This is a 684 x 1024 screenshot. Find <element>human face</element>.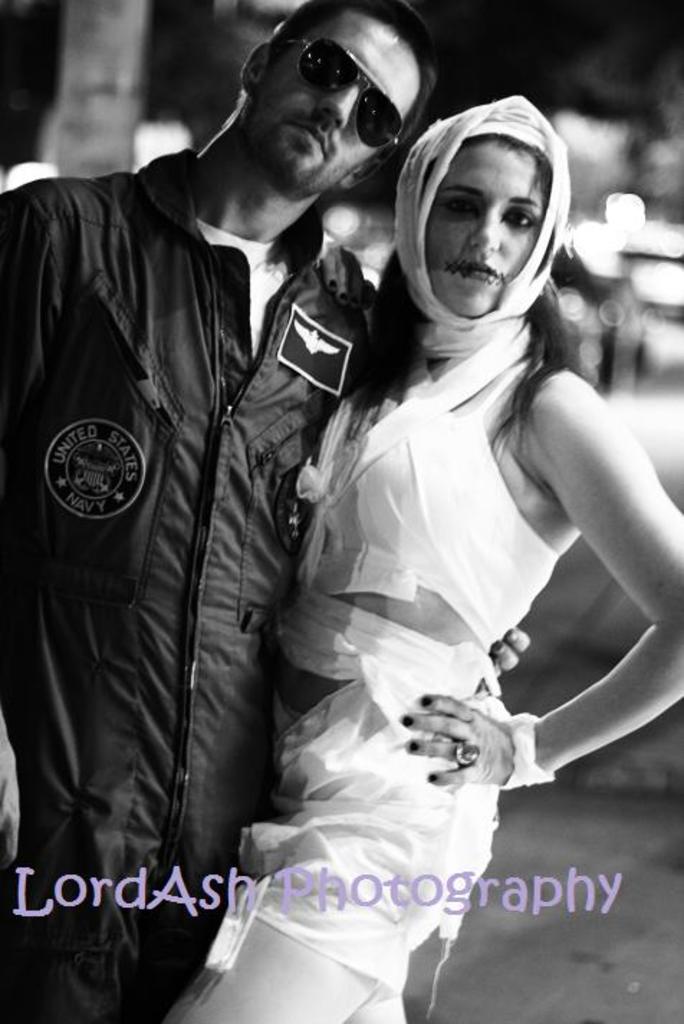
Bounding box: bbox(249, 9, 430, 201).
